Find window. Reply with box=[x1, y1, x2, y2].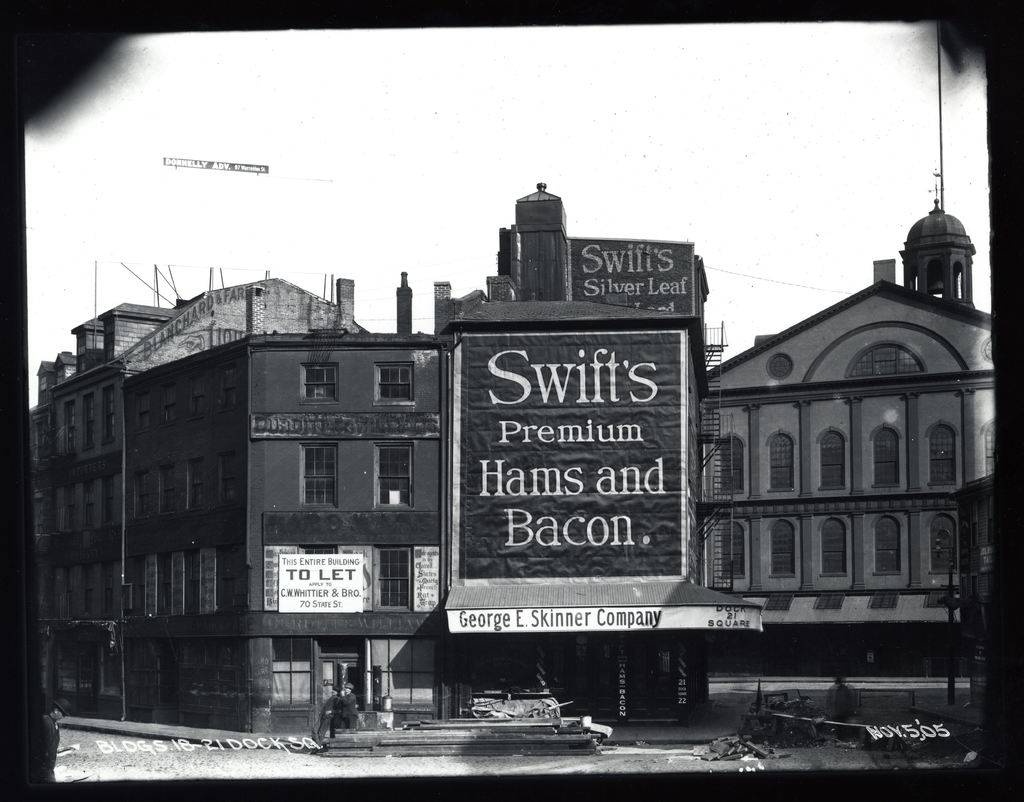
box=[300, 366, 343, 399].
